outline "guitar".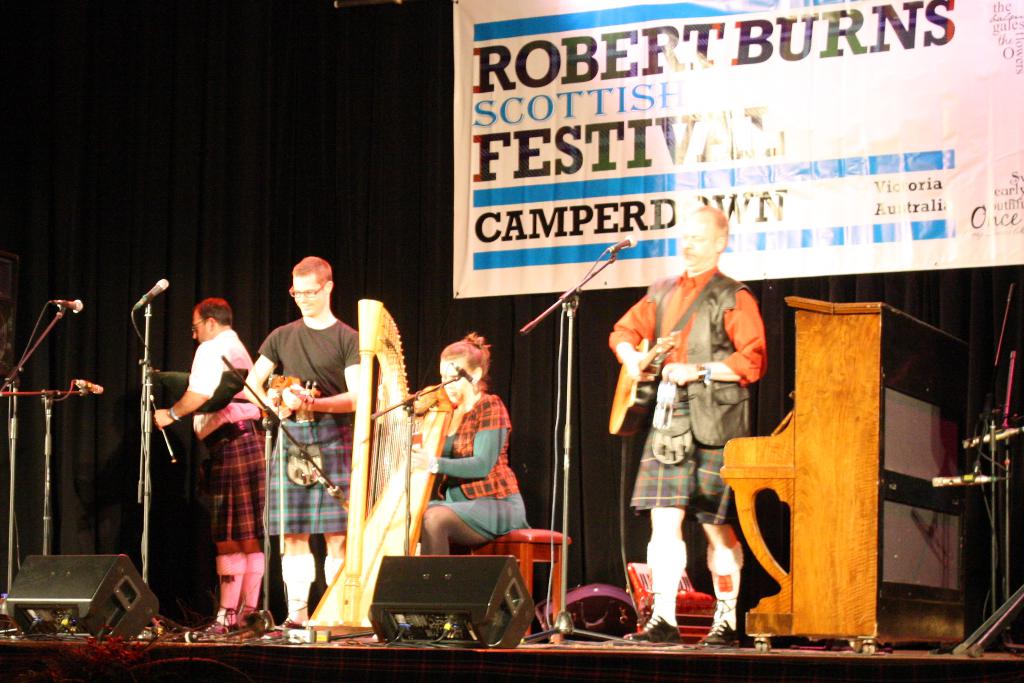
Outline: <box>609,329,678,439</box>.
